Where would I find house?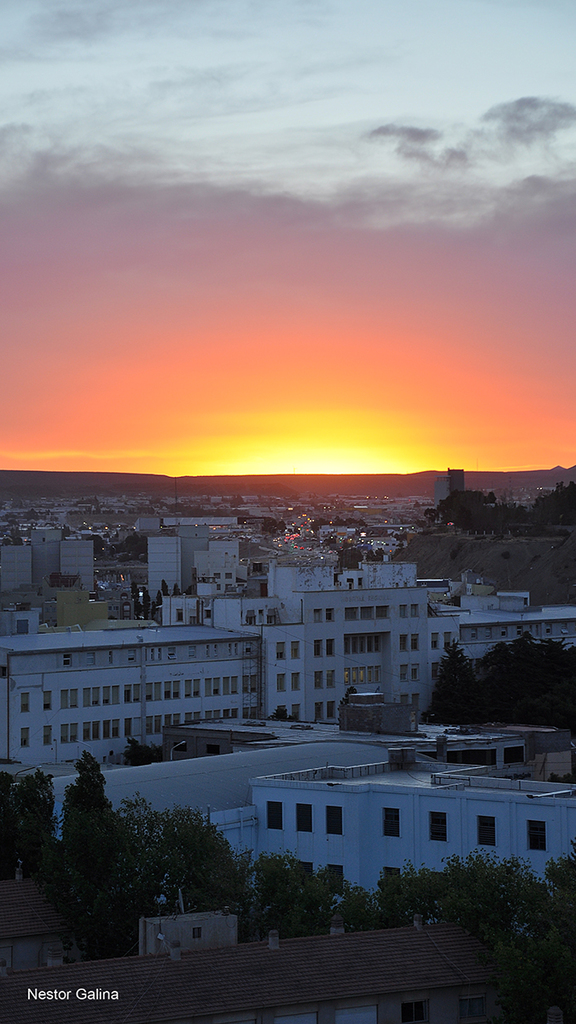
At Rect(184, 530, 241, 585).
